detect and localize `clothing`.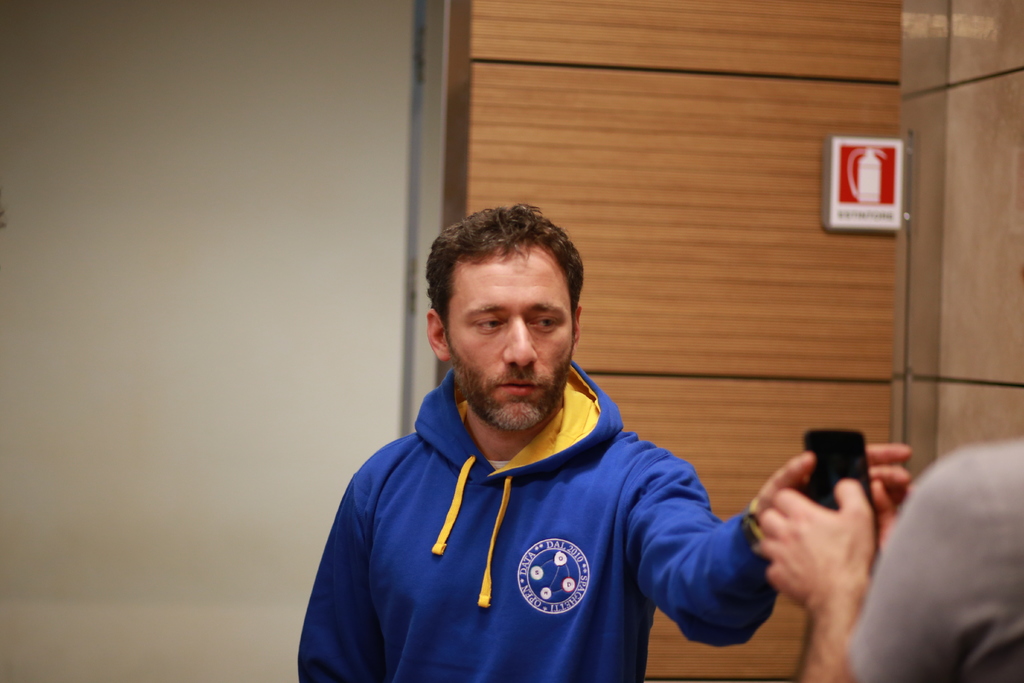
Localized at left=308, top=363, right=759, bottom=672.
